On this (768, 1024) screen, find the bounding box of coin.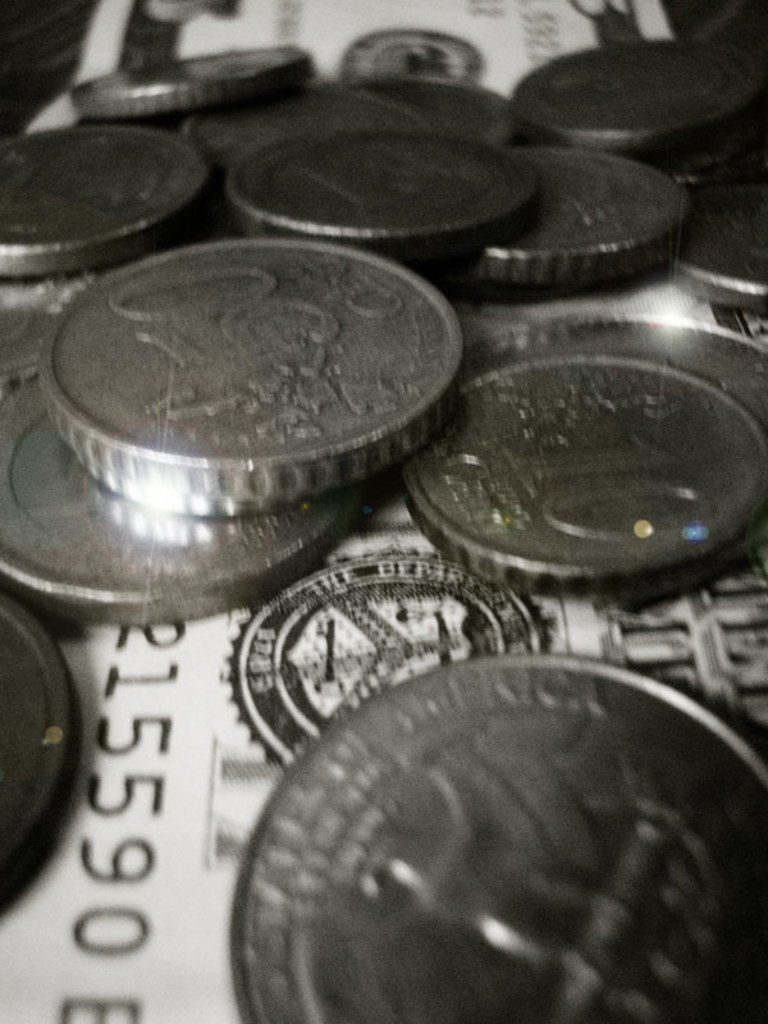
Bounding box: [225,646,767,1023].
